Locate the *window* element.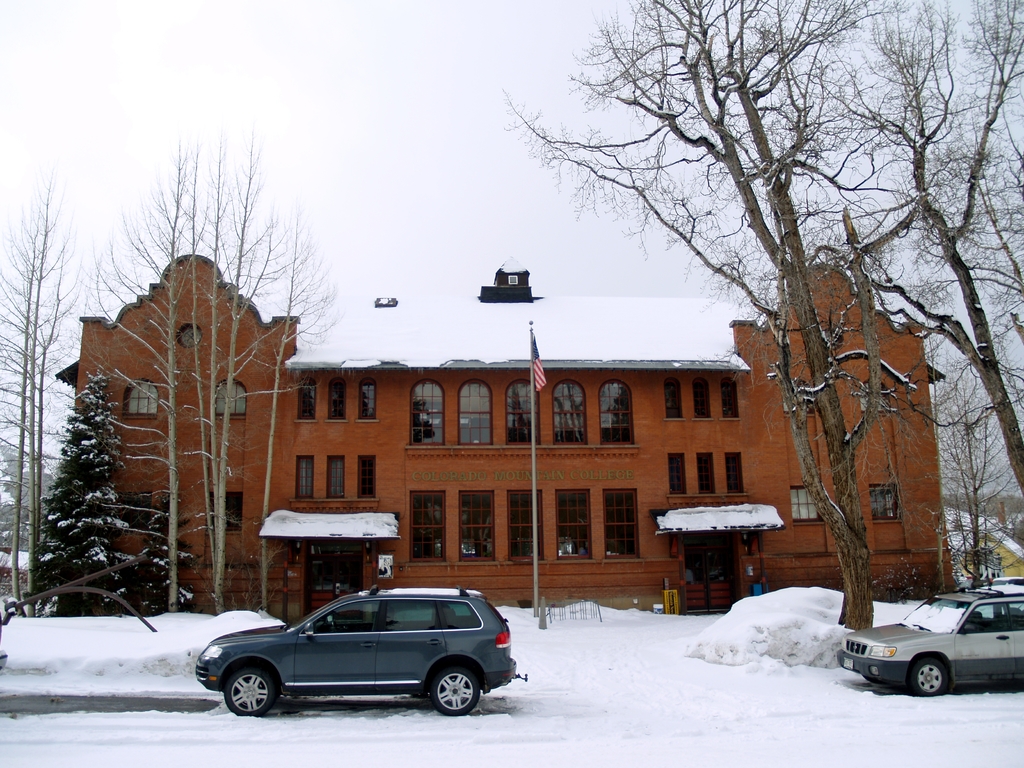
Element bbox: <bbox>297, 378, 323, 420</bbox>.
